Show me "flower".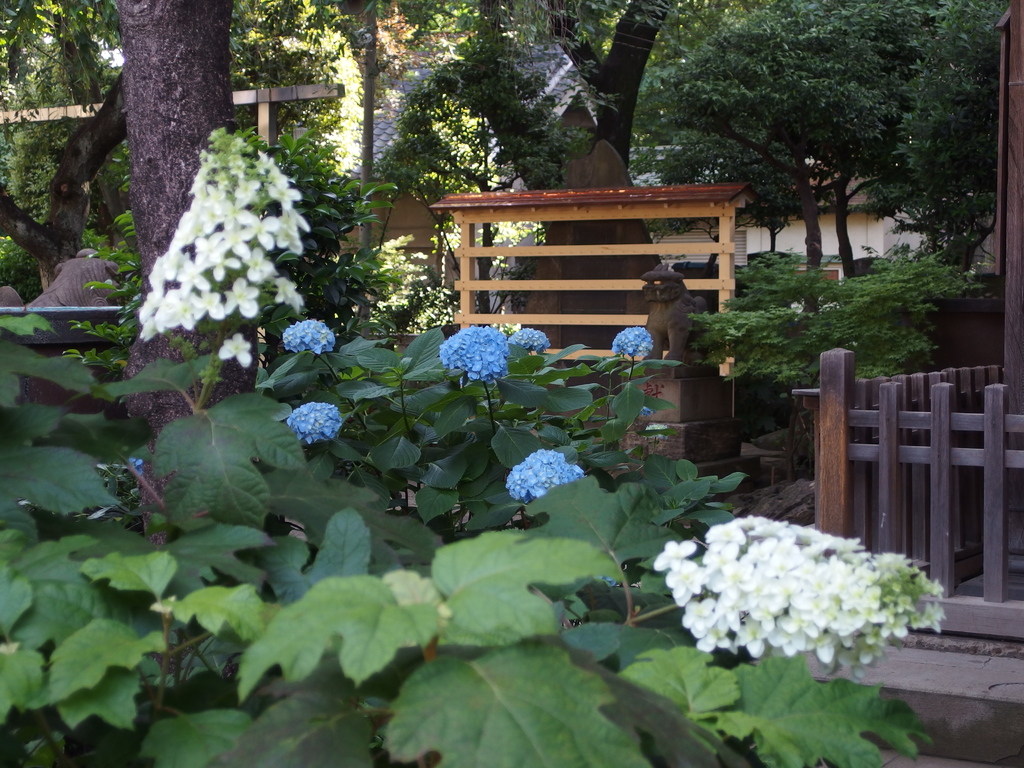
"flower" is here: 609:325:654:362.
